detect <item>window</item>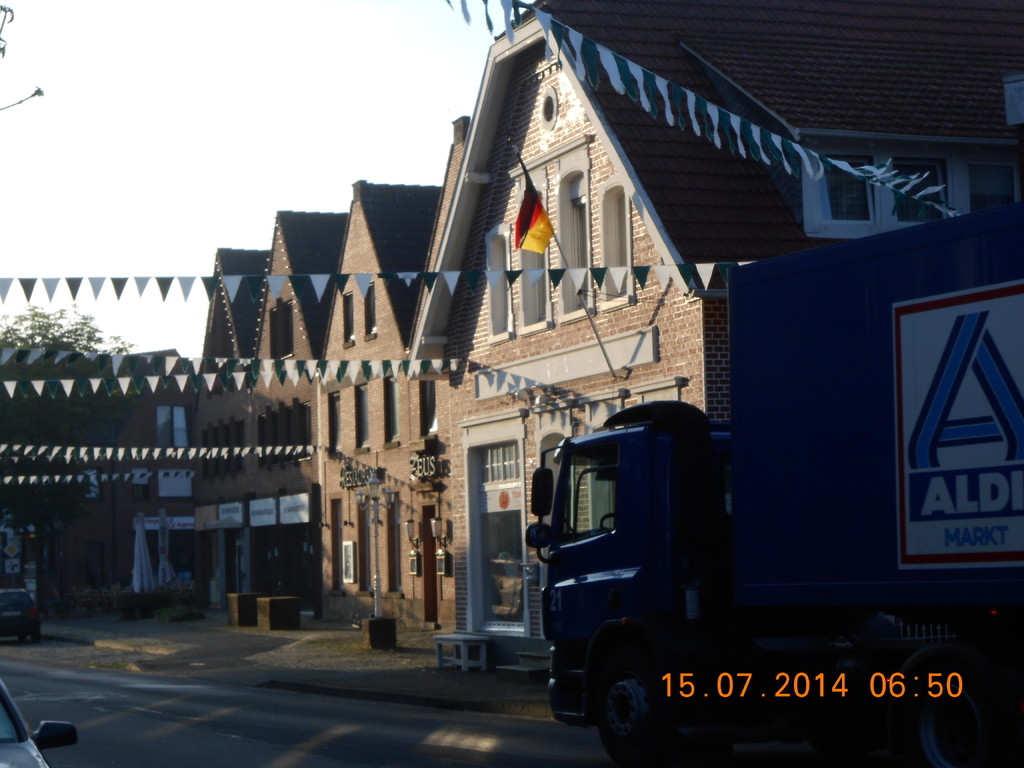
locate(266, 296, 292, 372)
